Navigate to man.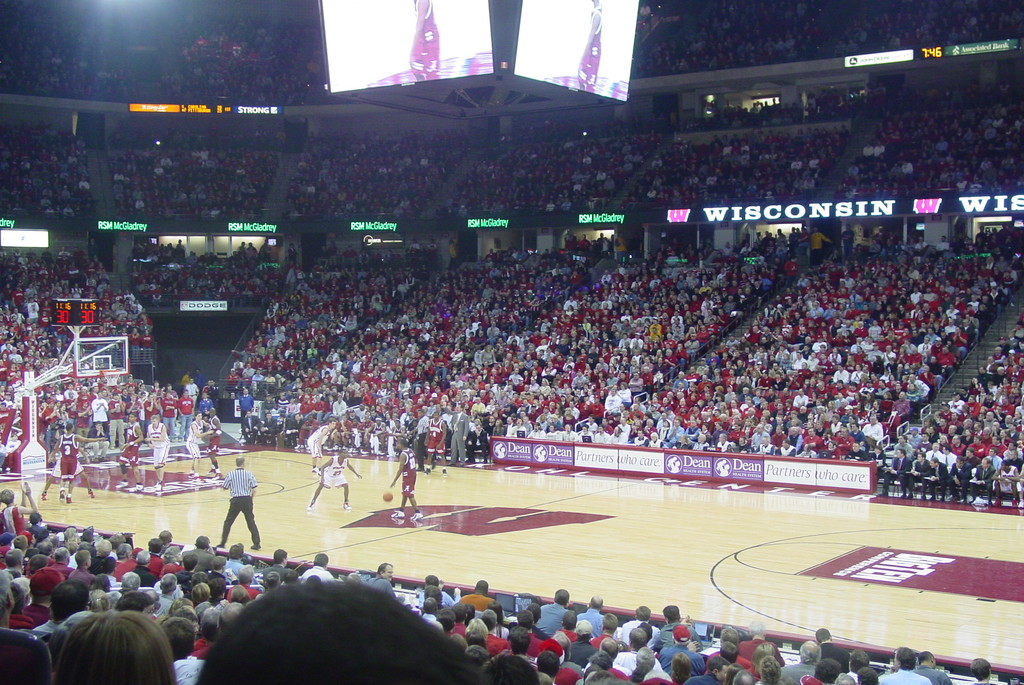
Navigation target: (431,411,449,474).
